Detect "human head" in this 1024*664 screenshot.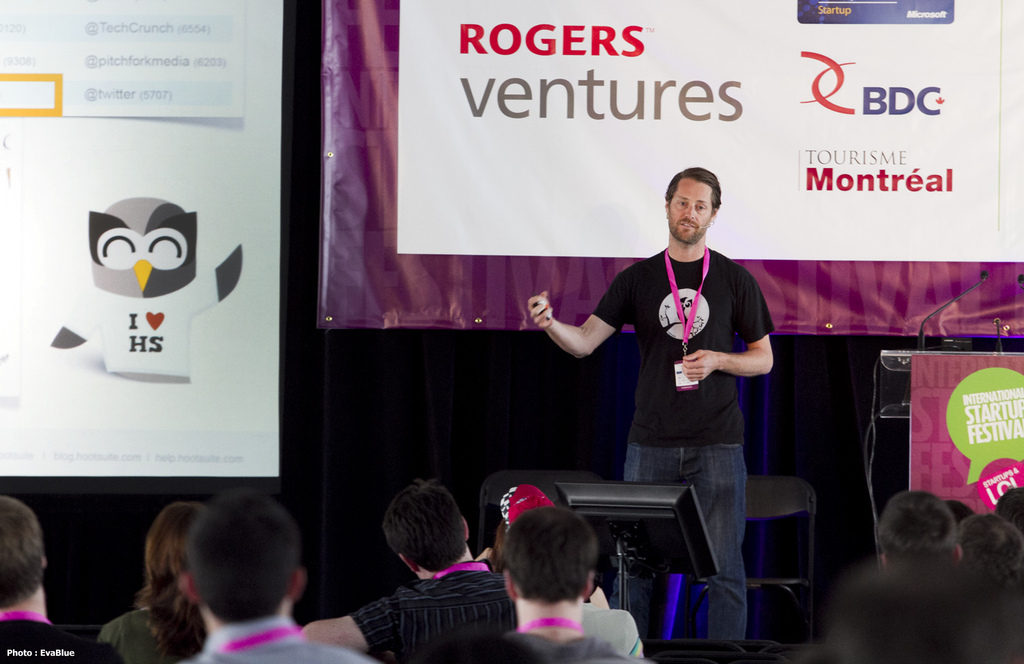
Detection: select_region(873, 488, 966, 560).
